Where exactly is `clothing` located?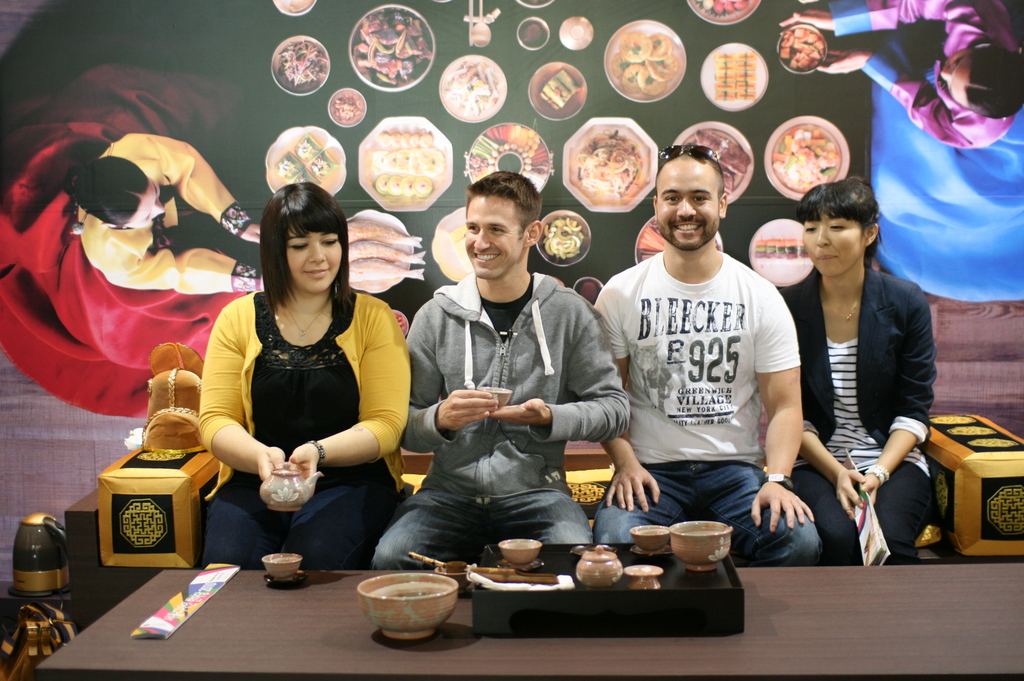
Its bounding box is x1=381 y1=271 x2=634 y2=565.
